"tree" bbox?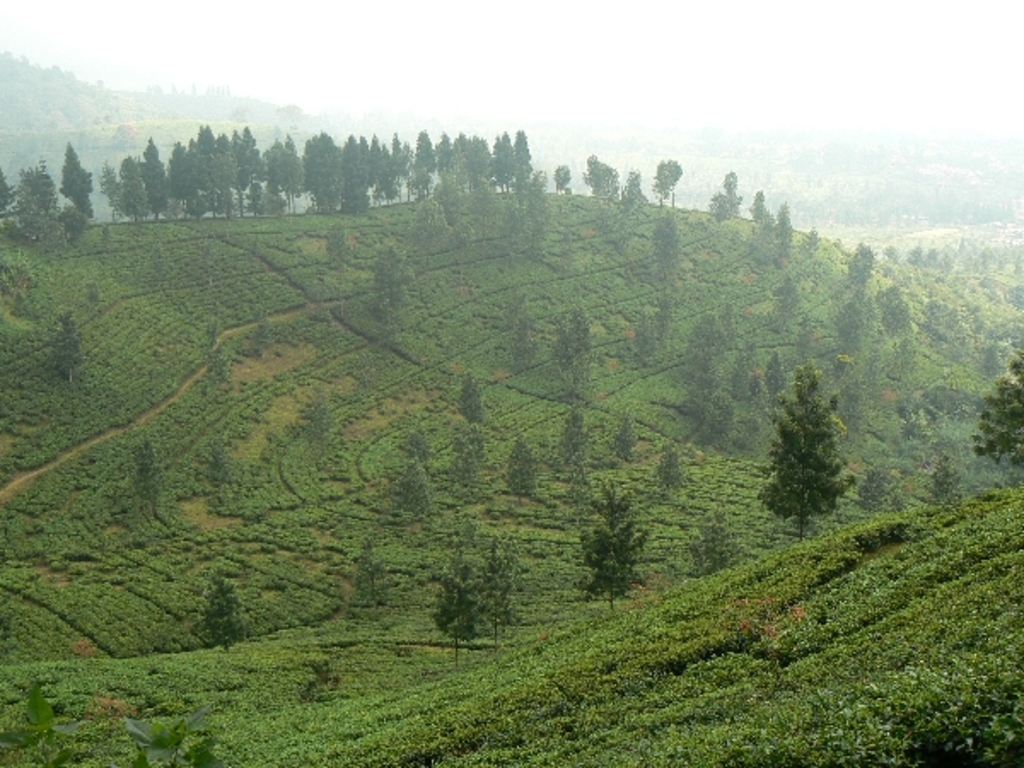
x1=207, y1=433, x2=227, y2=505
